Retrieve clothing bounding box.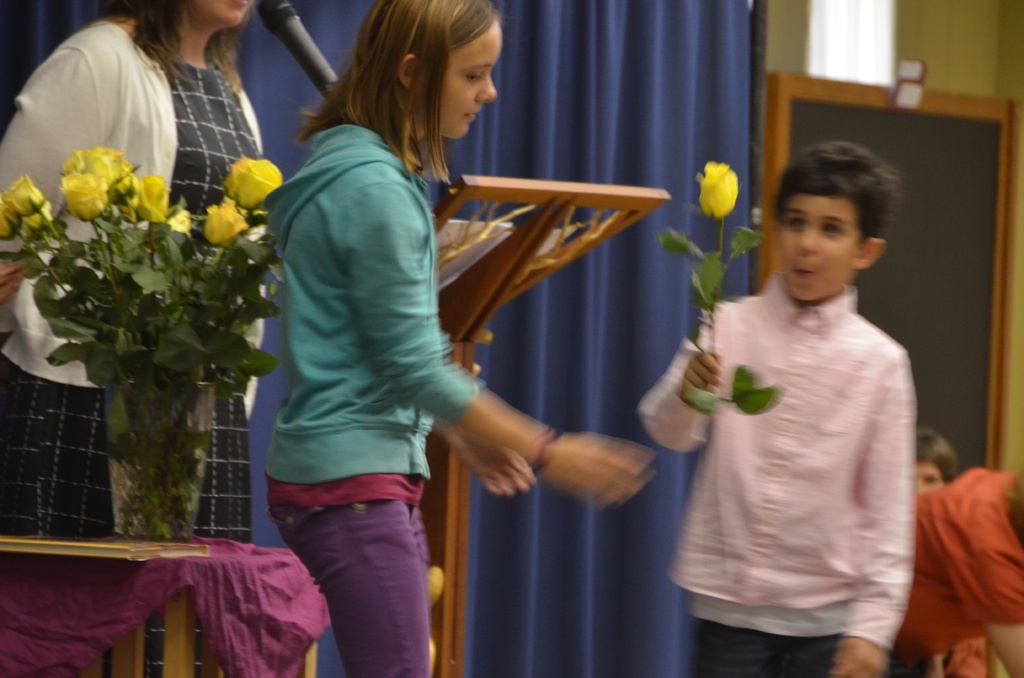
Bounding box: x1=258 y1=125 x2=486 y2=677.
